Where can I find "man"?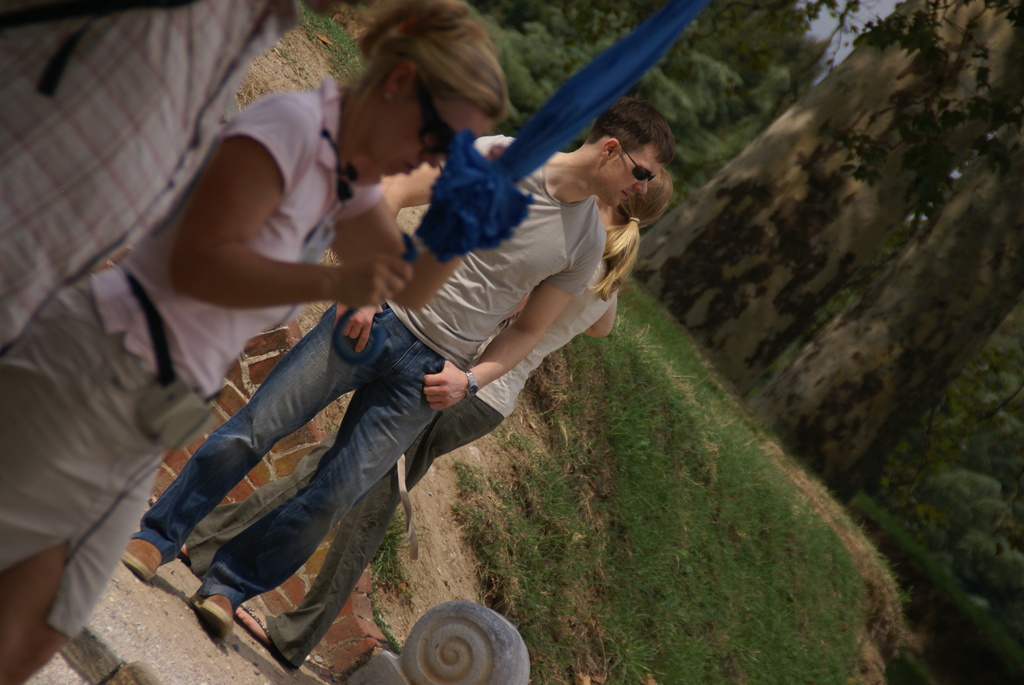
You can find it at pyautogui.locateOnScreen(0, 0, 347, 349).
